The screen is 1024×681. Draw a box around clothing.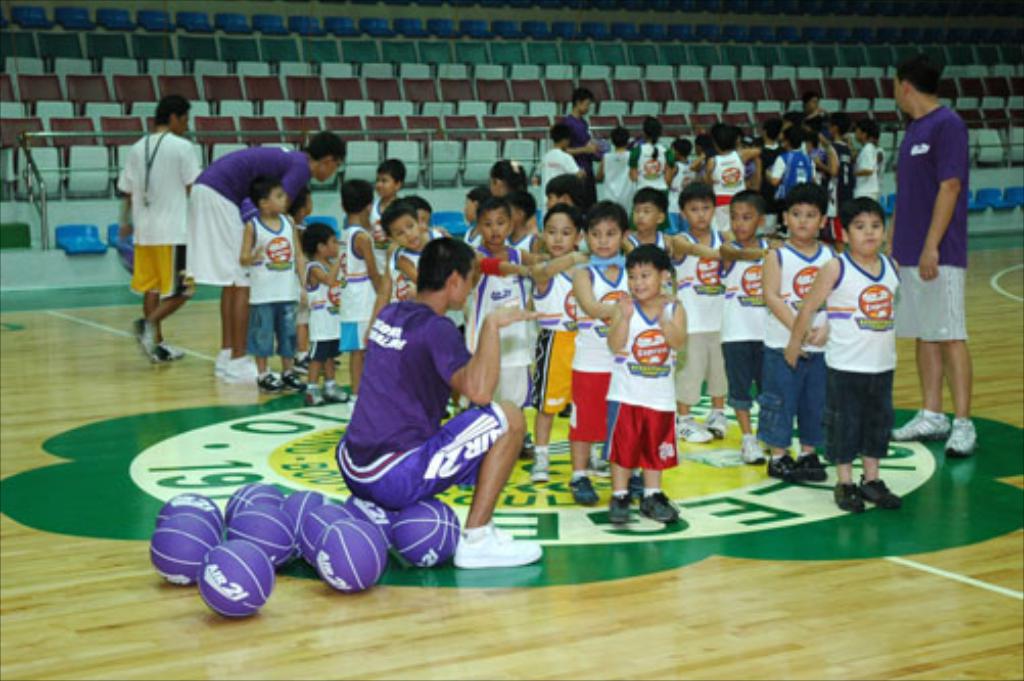
x1=905 y1=264 x2=961 y2=342.
